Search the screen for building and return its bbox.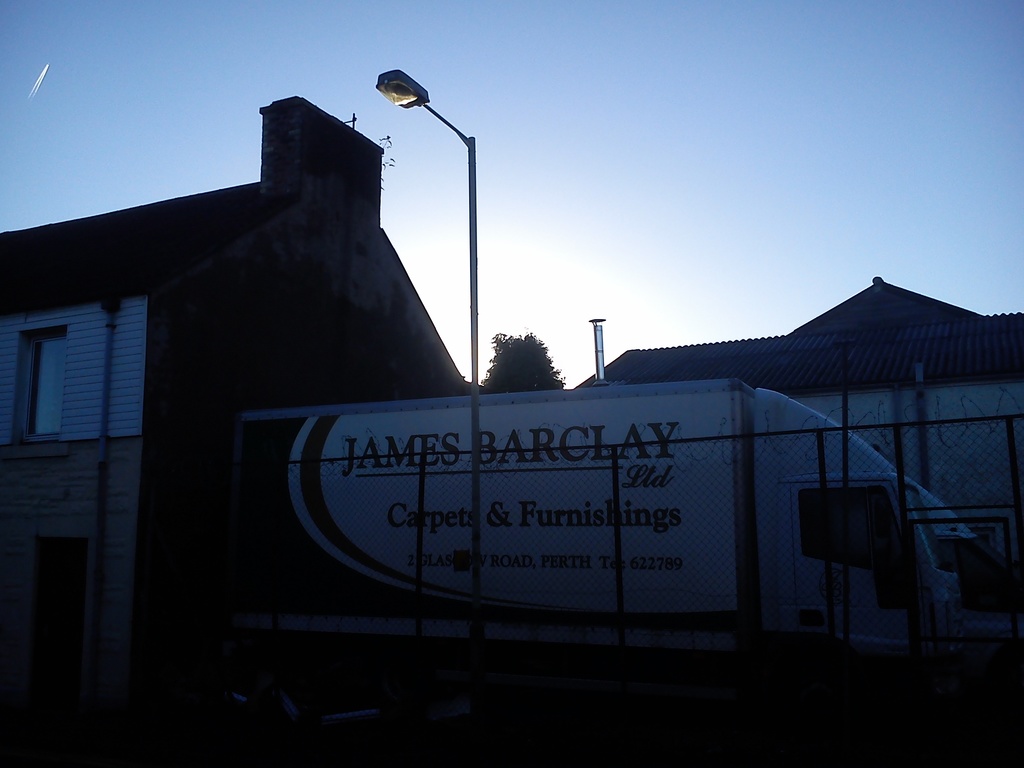
Found: <box>0,92,489,745</box>.
